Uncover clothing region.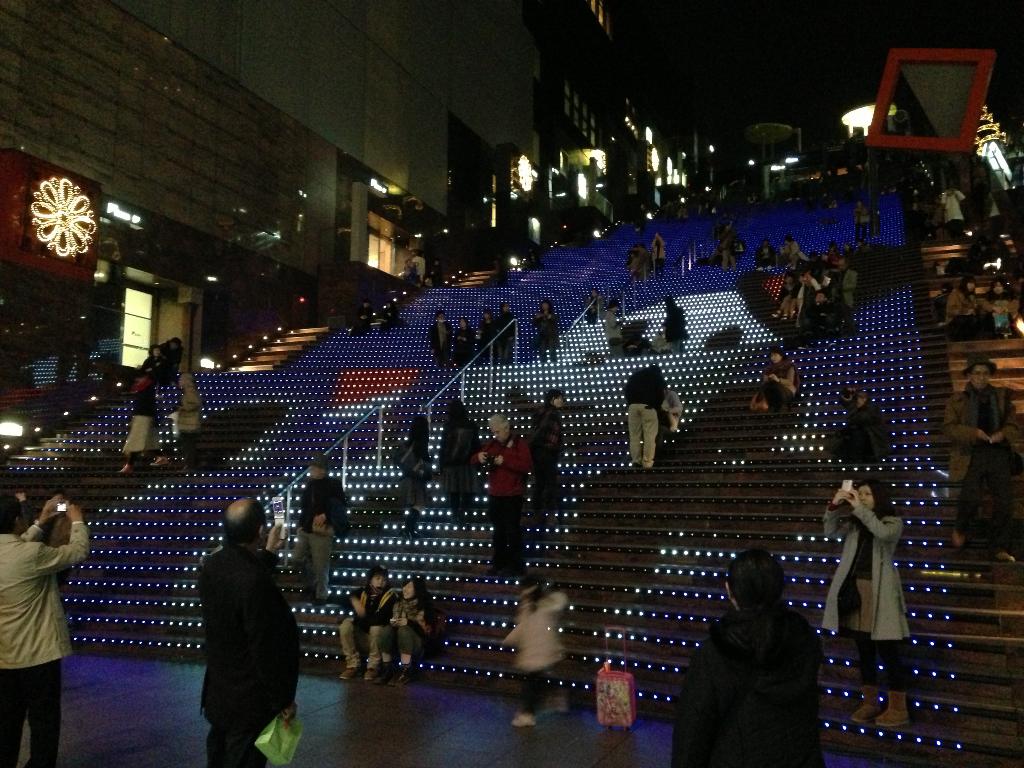
Uncovered: bbox(675, 580, 831, 754).
